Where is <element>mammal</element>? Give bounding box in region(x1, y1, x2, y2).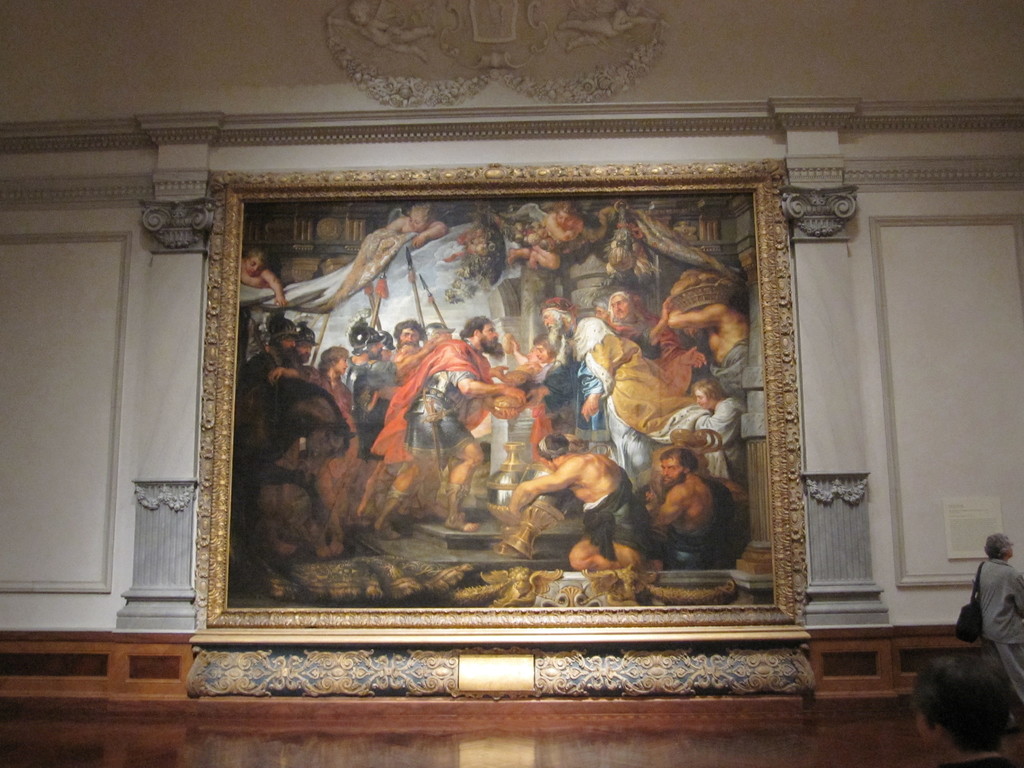
region(605, 284, 710, 387).
